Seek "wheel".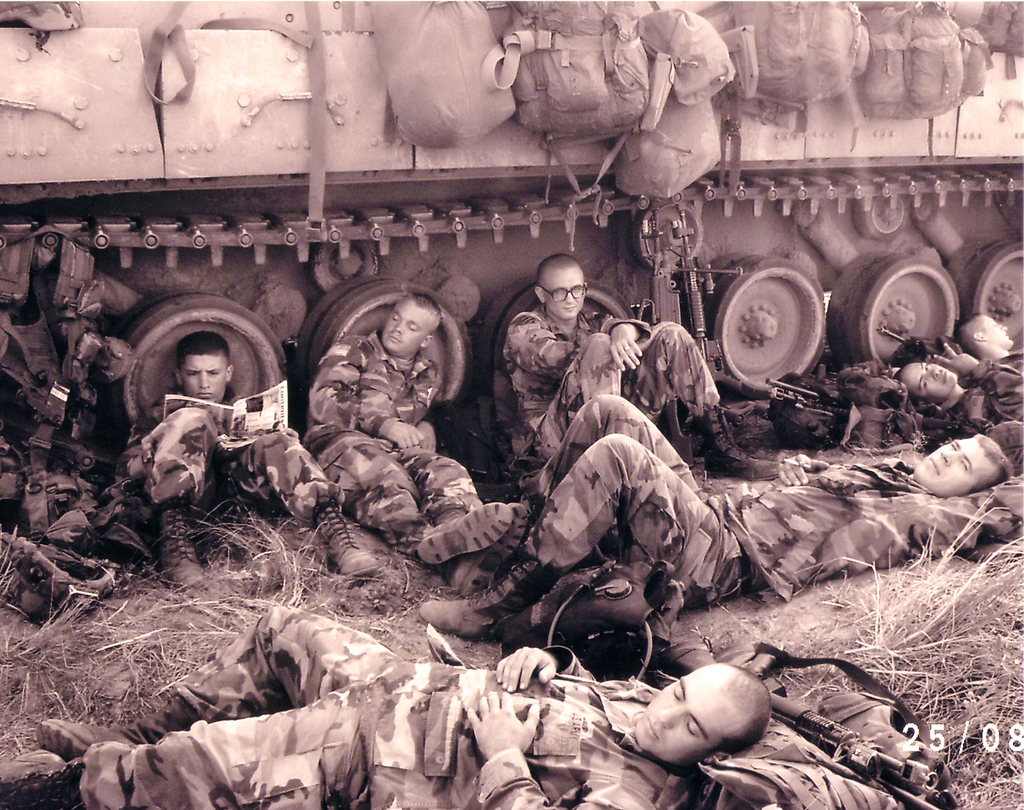
(971,238,1023,351).
